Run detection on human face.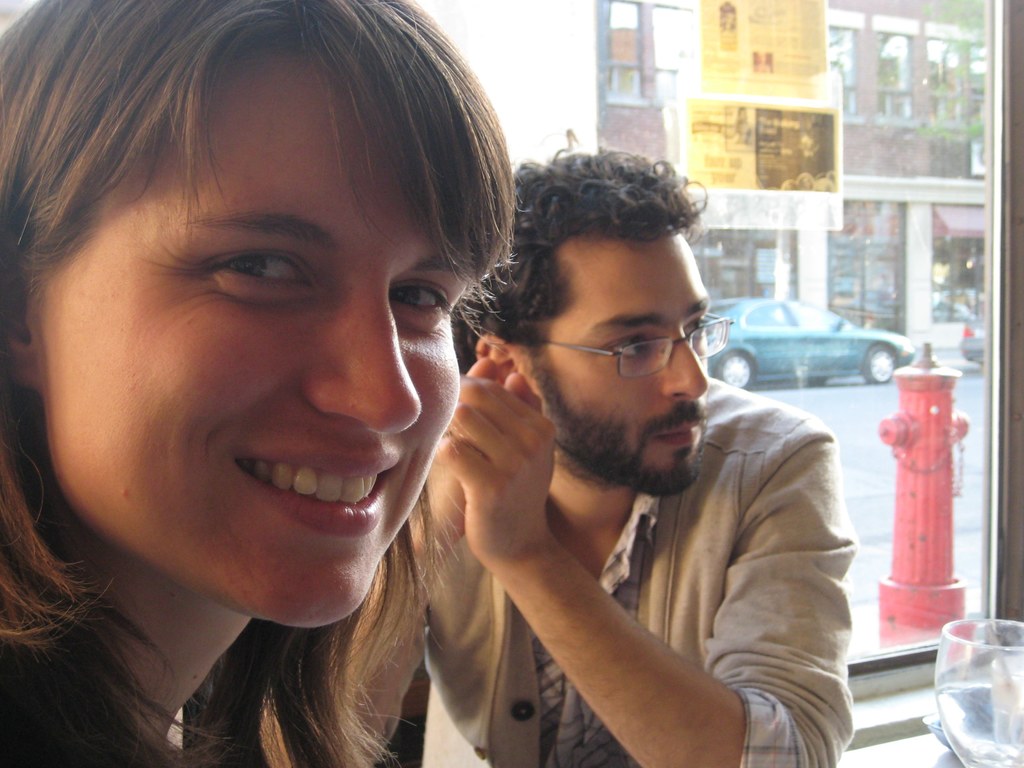
Result: Rect(46, 70, 456, 623).
